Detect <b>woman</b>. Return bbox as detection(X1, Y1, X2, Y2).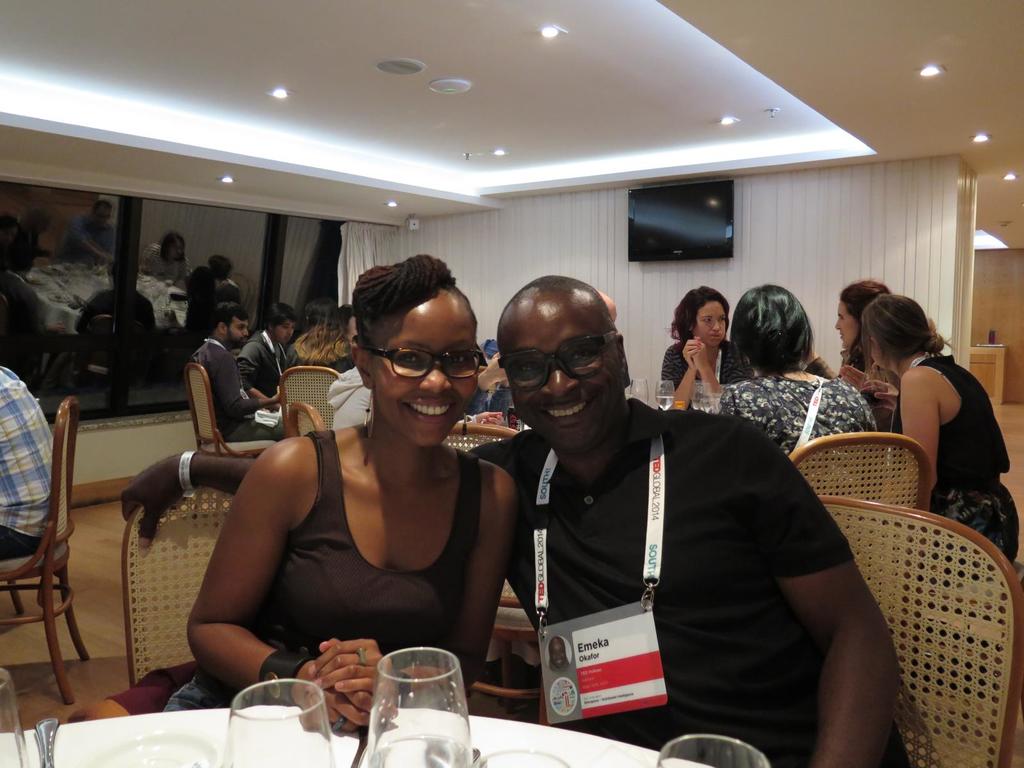
detection(283, 296, 356, 375).
